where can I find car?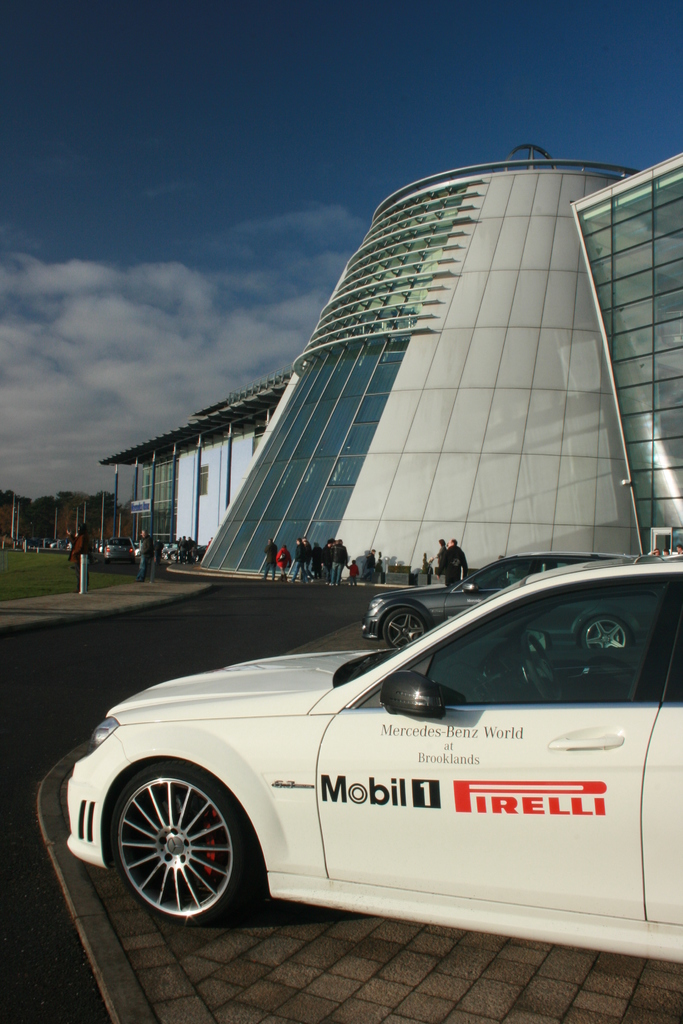
You can find it at 44 545 649 968.
